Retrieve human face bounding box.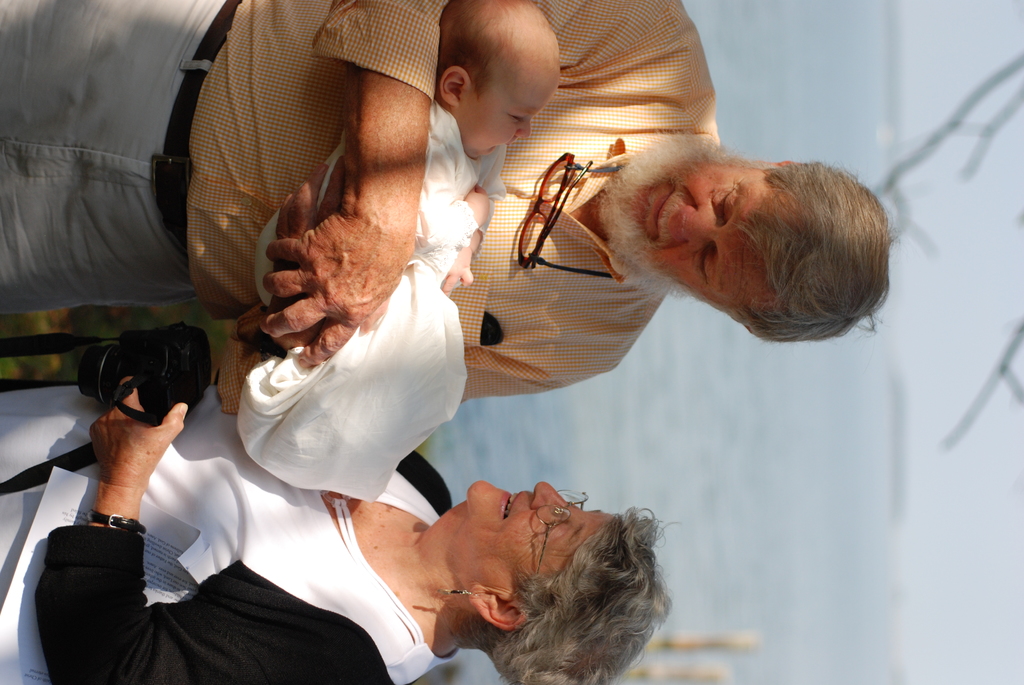
Bounding box: <box>619,164,770,313</box>.
